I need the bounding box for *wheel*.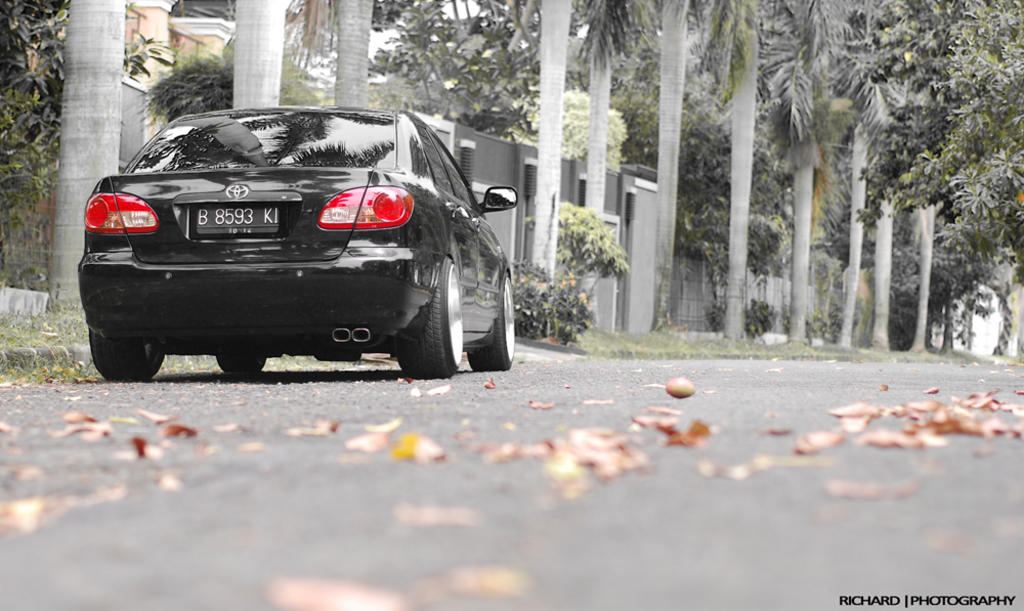
Here it is: detection(89, 329, 168, 378).
